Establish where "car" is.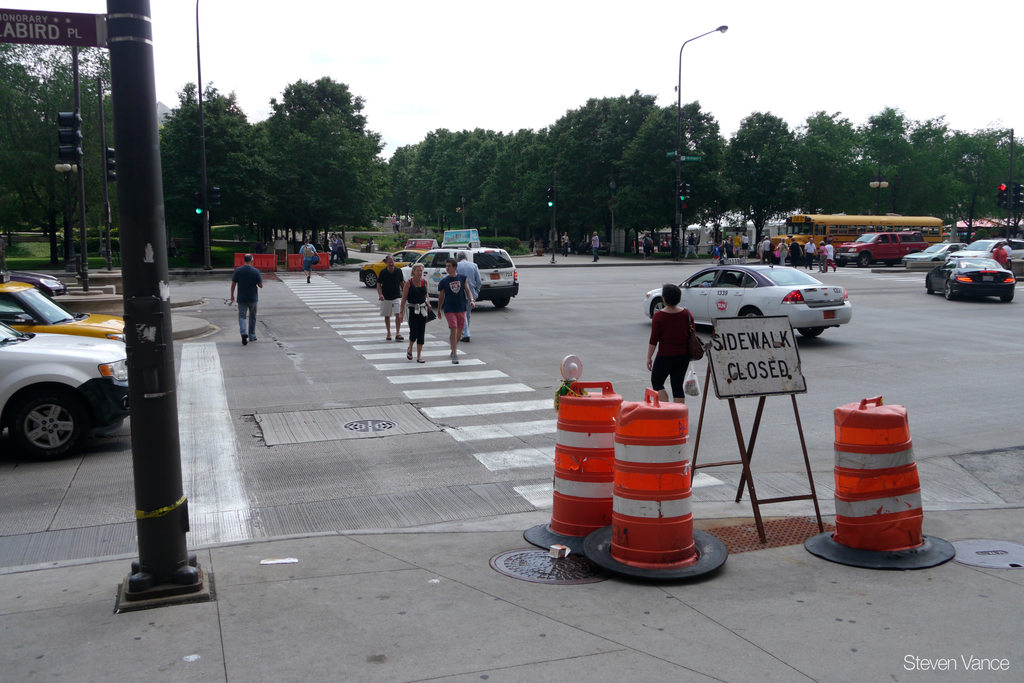
Established at pyautogui.locateOnScreen(925, 257, 1012, 302).
